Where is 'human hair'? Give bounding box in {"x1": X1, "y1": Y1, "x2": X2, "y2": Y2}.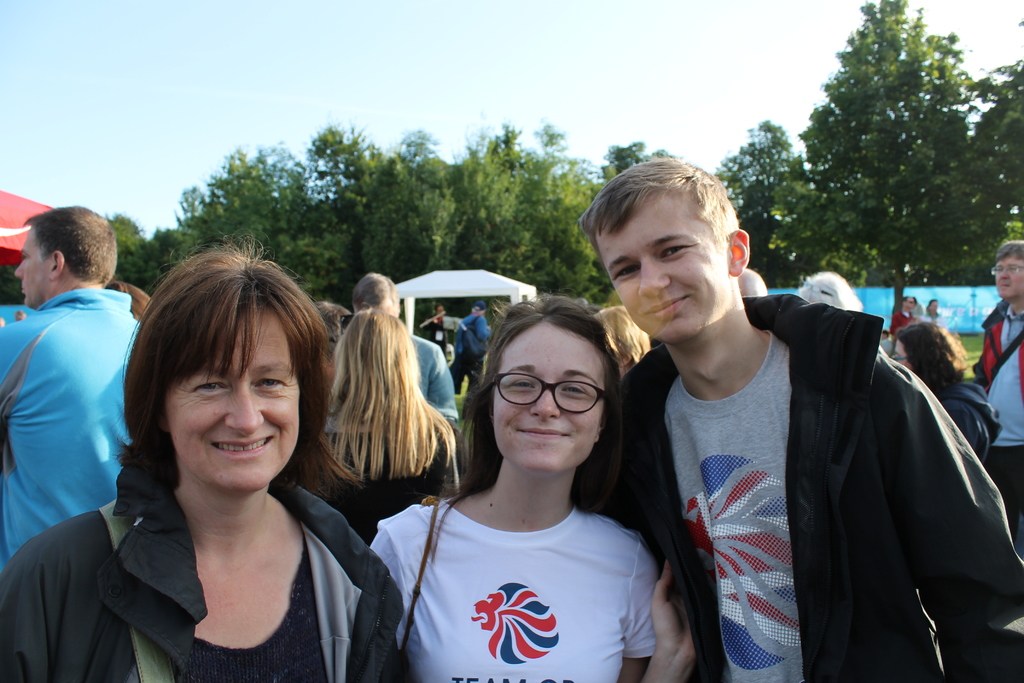
{"x1": 324, "y1": 308, "x2": 452, "y2": 482}.
